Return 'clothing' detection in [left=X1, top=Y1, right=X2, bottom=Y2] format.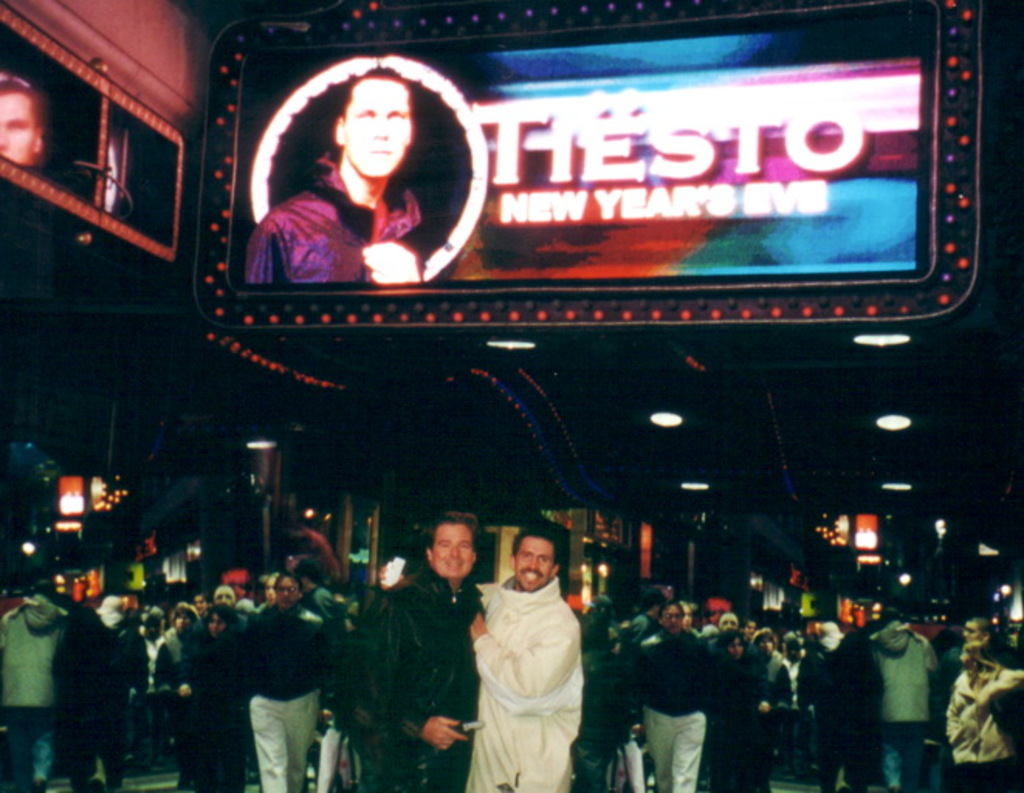
[left=251, top=147, right=426, bottom=282].
